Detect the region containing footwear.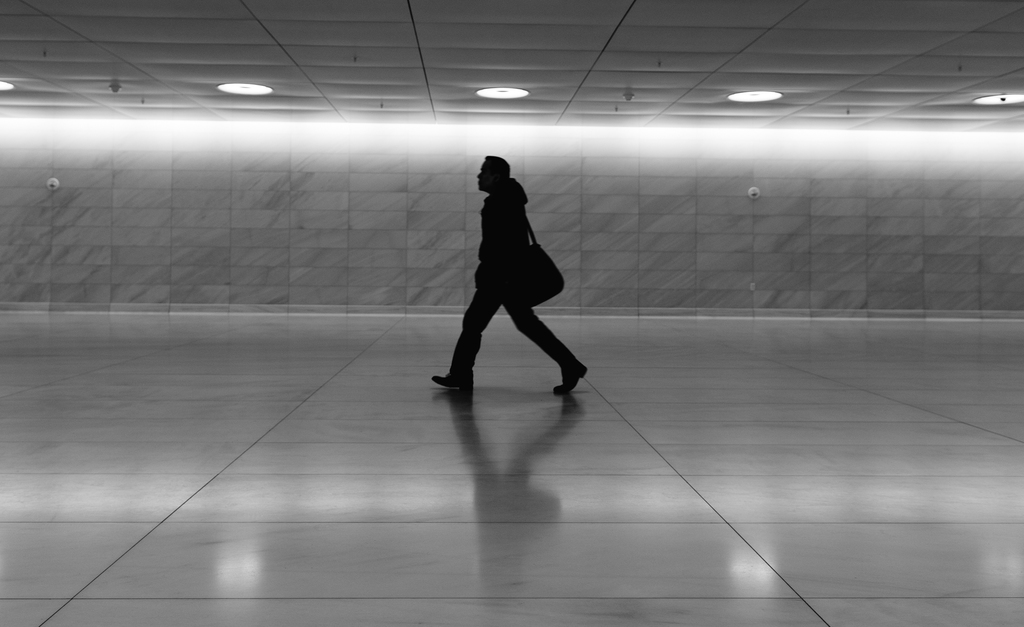
(x1=558, y1=360, x2=589, y2=399).
